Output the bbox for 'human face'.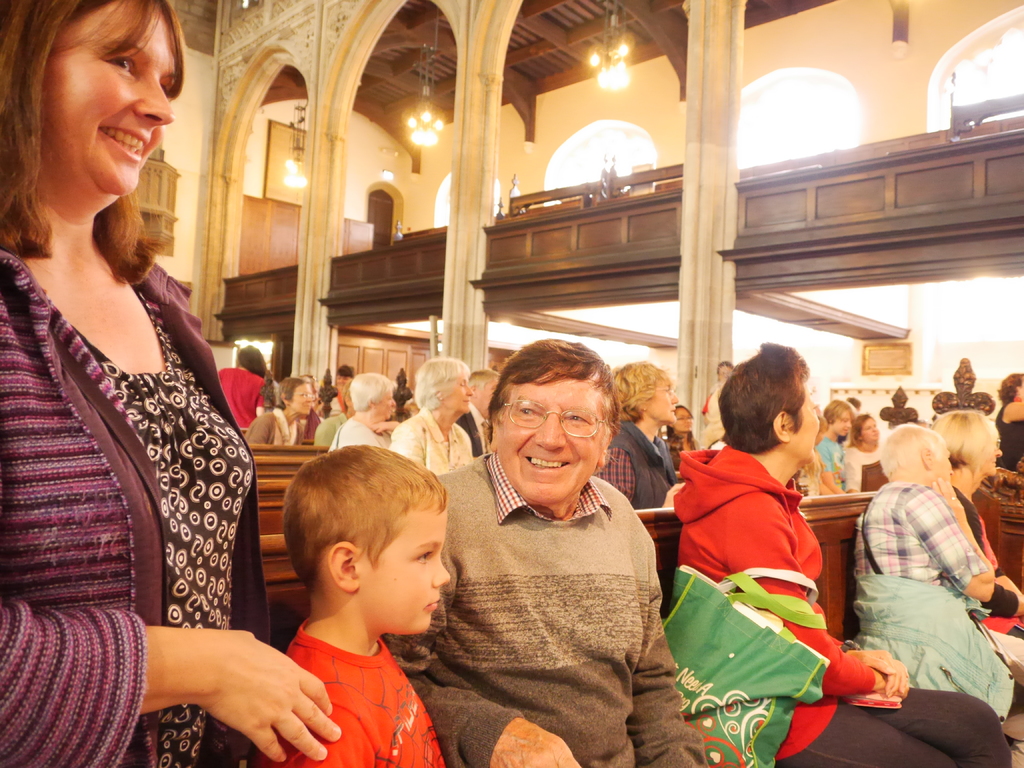
451:373:471:412.
